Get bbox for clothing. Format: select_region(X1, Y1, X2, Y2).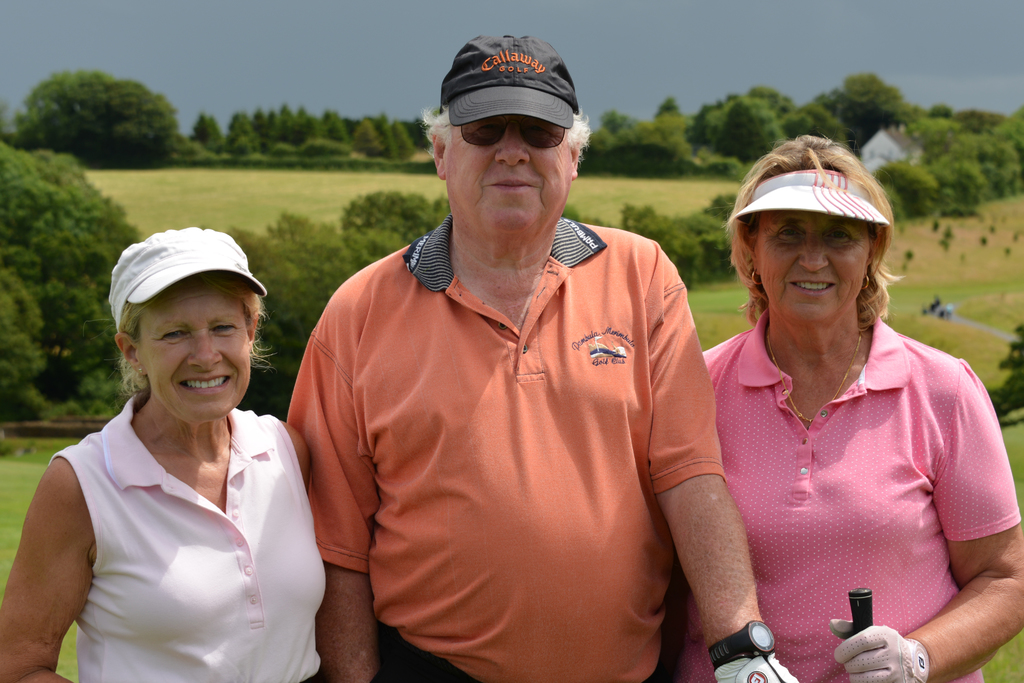
select_region(285, 211, 726, 682).
